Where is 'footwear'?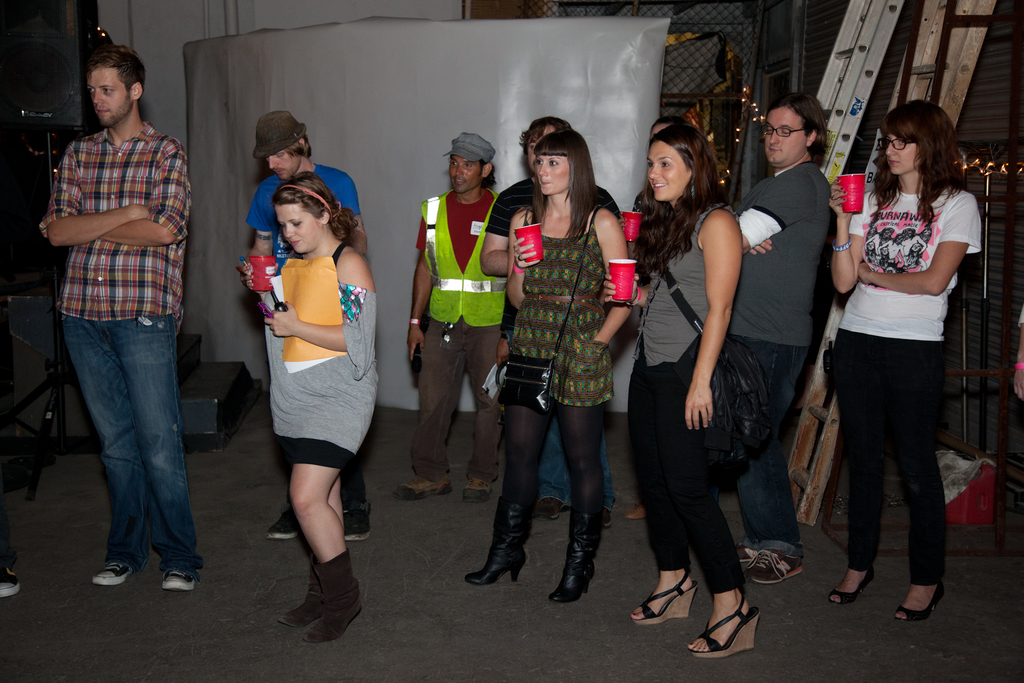
392/481/448/499.
